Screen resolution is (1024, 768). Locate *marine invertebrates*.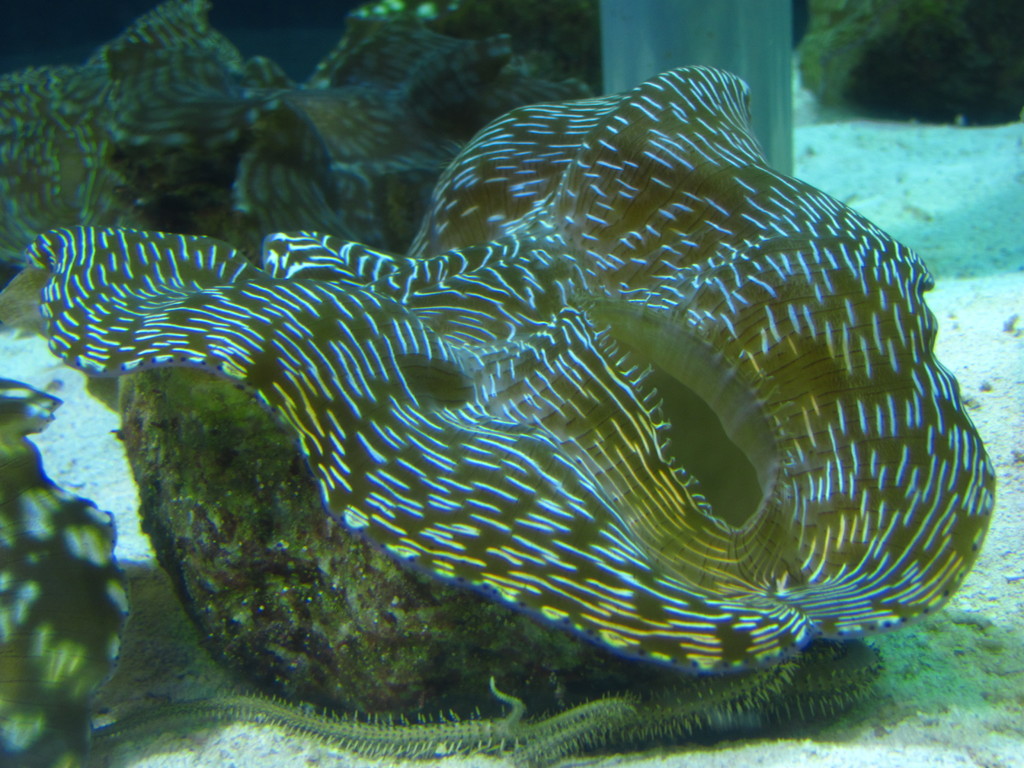
pyautogui.locateOnScreen(0, 355, 159, 767).
